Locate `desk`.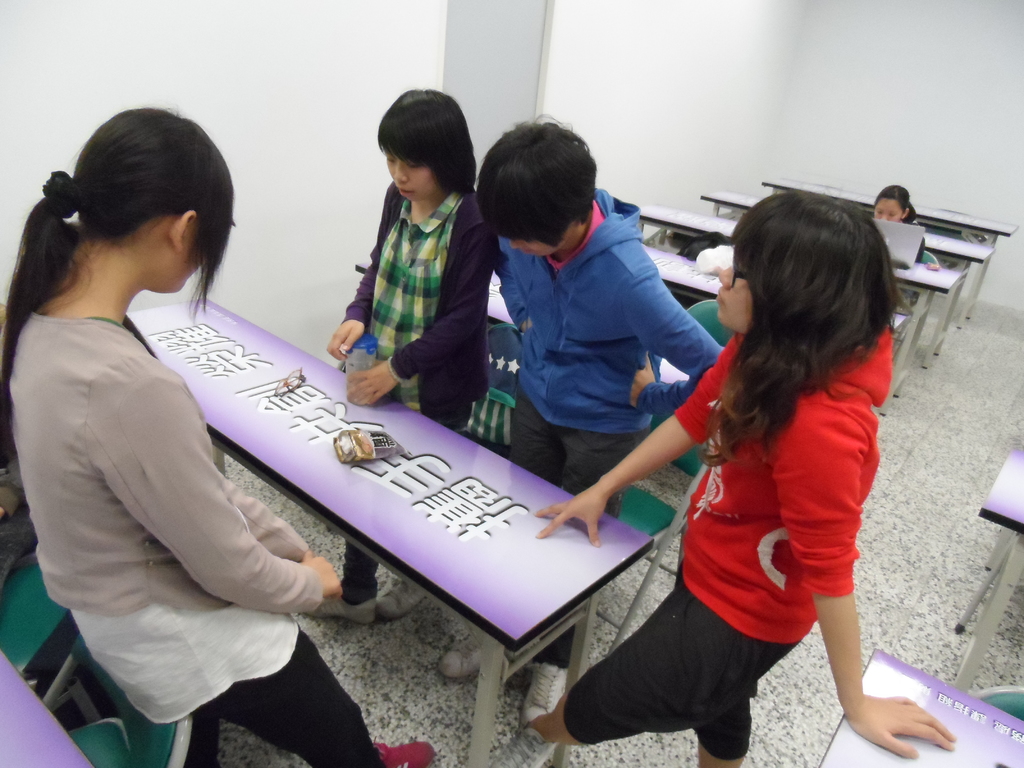
Bounding box: 634/205/964/366.
